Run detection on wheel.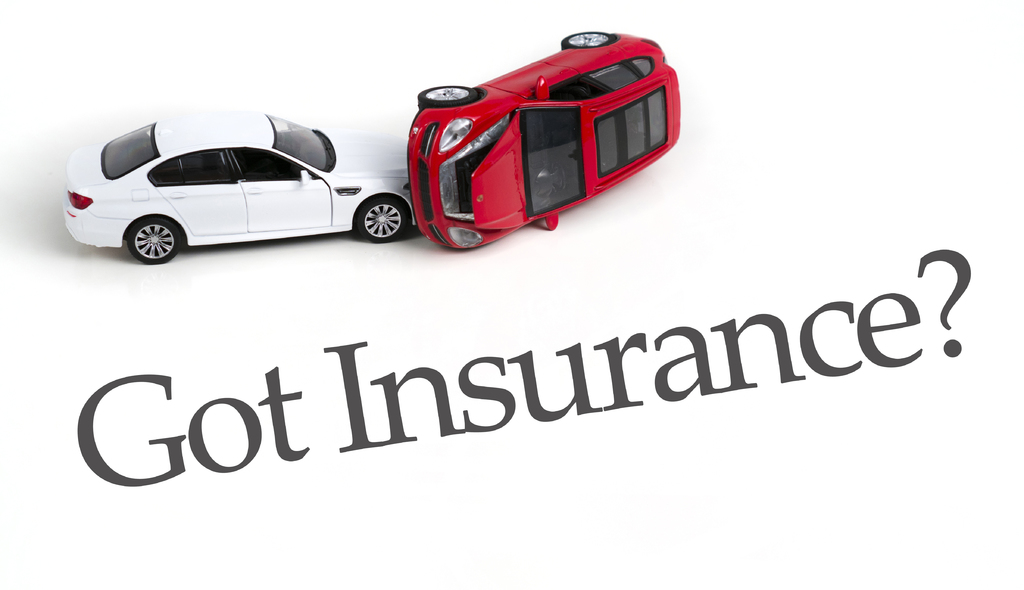
Result: l=416, t=85, r=481, b=106.
